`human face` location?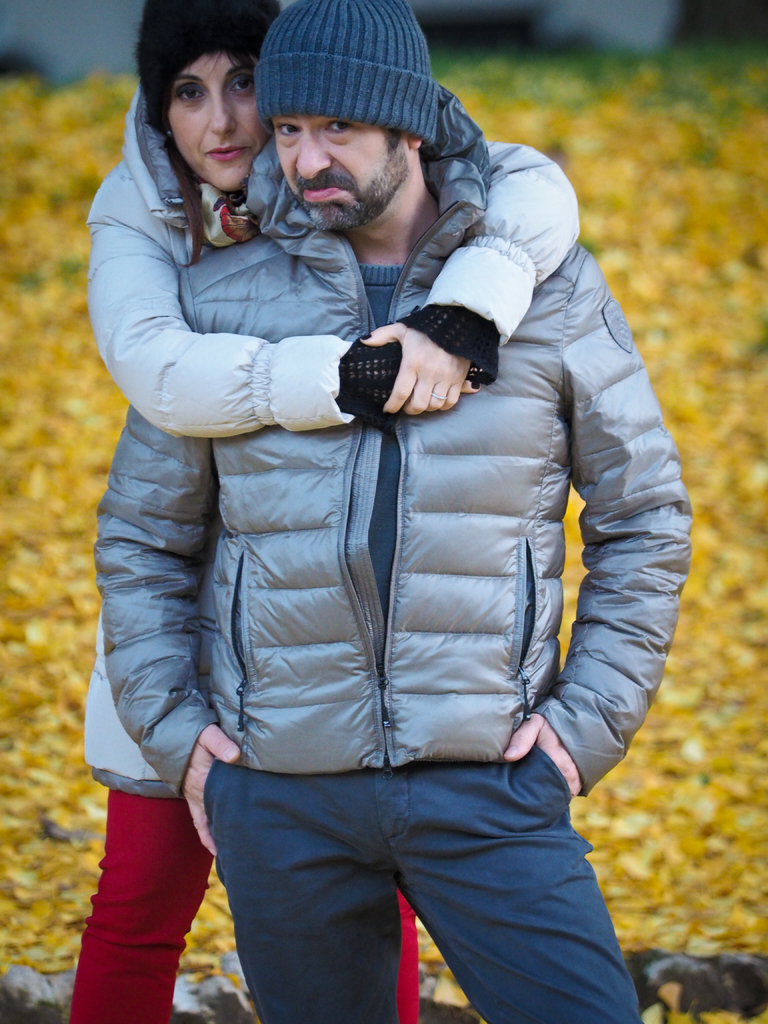
pyautogui.locateOnScreen(172, 49, 268, 188)
